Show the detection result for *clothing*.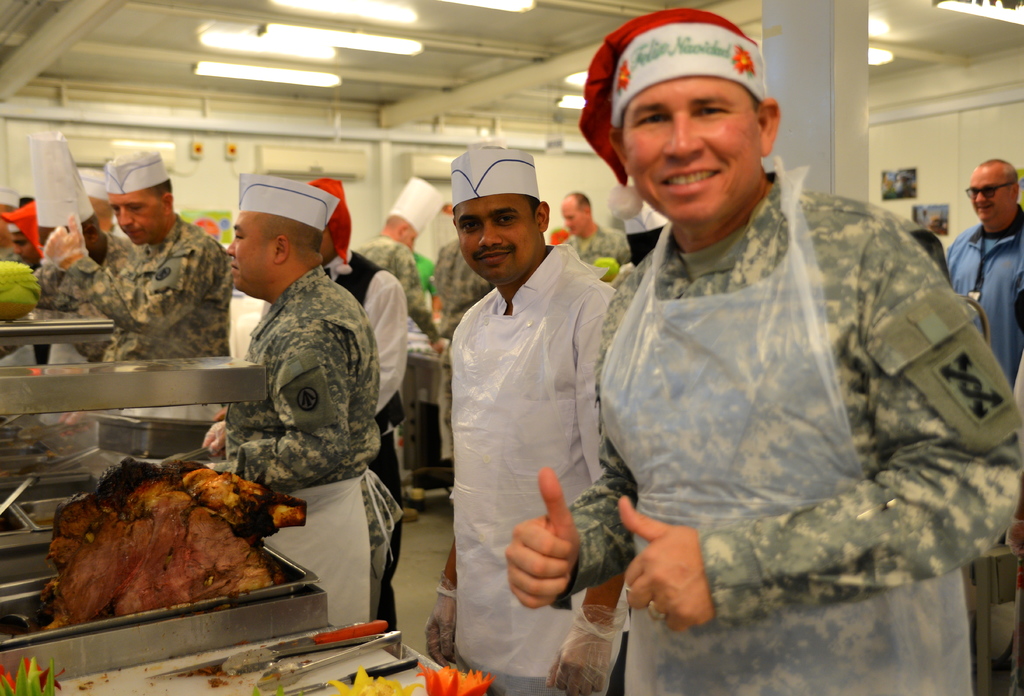
[355, 242, 444, 474].
